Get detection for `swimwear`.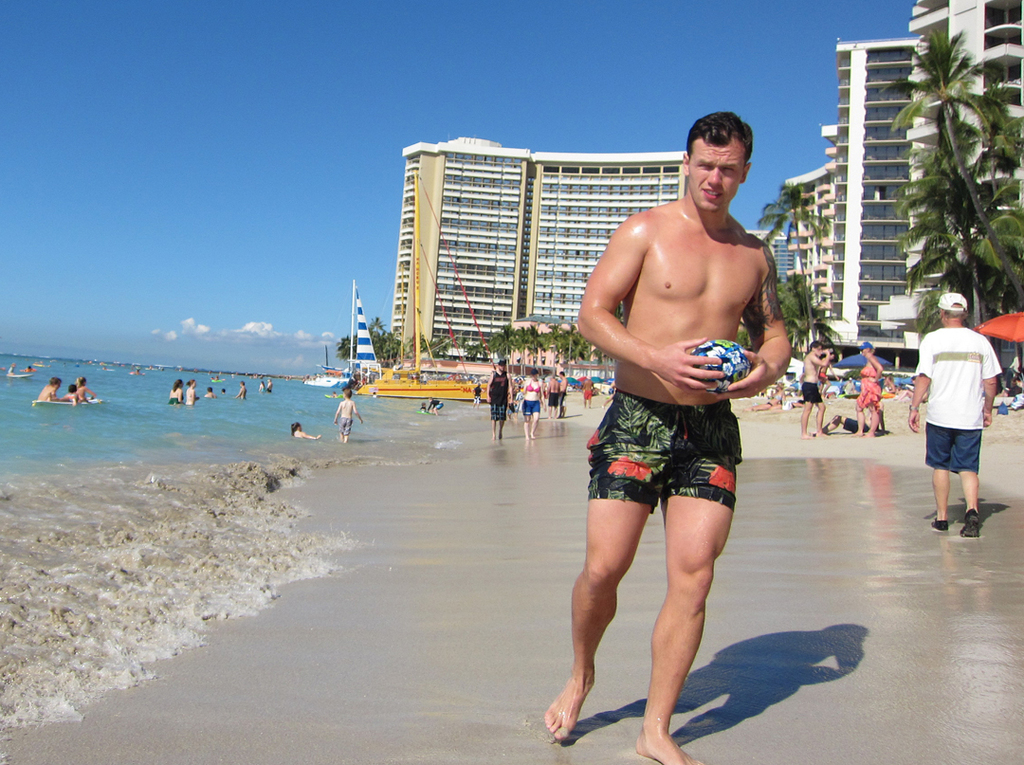
Detection: l=580, t=384, r=749, b=512.
